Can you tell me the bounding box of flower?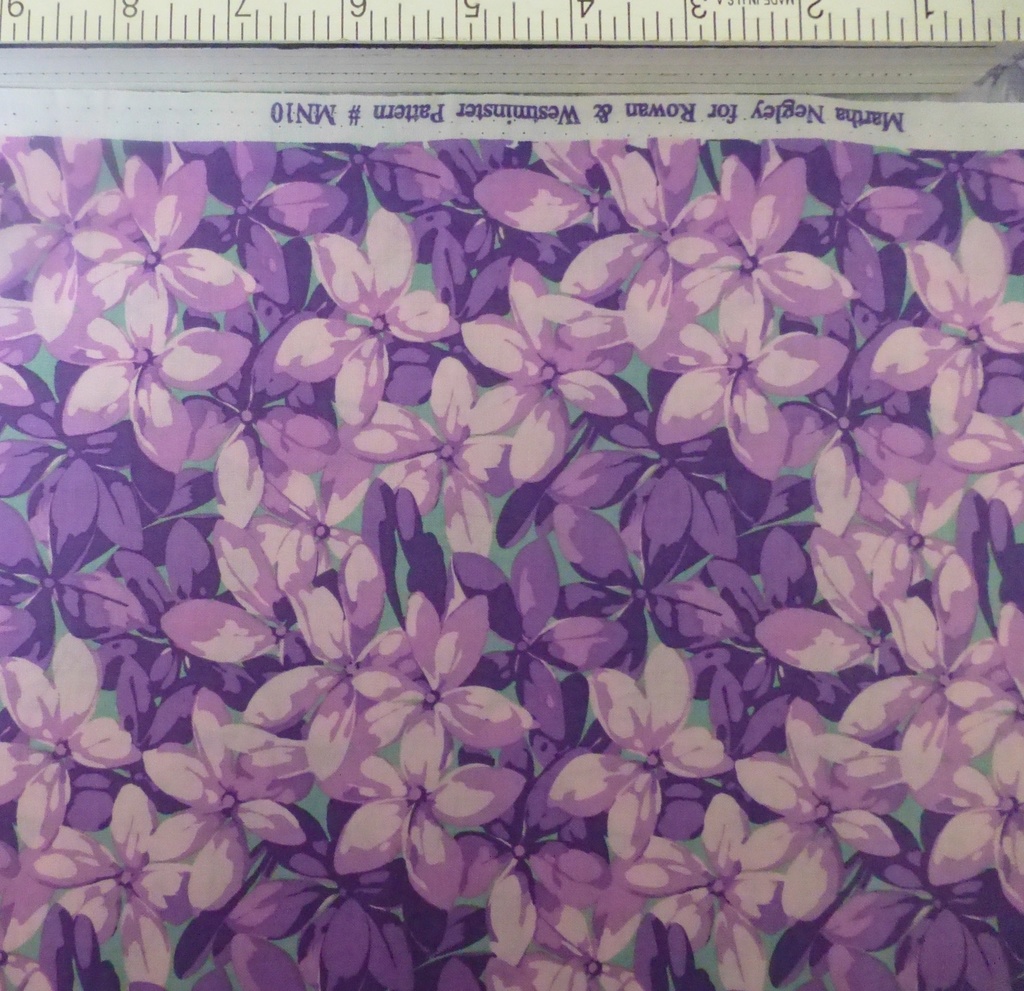
[x1=467, y1=266, x2=646, y2=499].
